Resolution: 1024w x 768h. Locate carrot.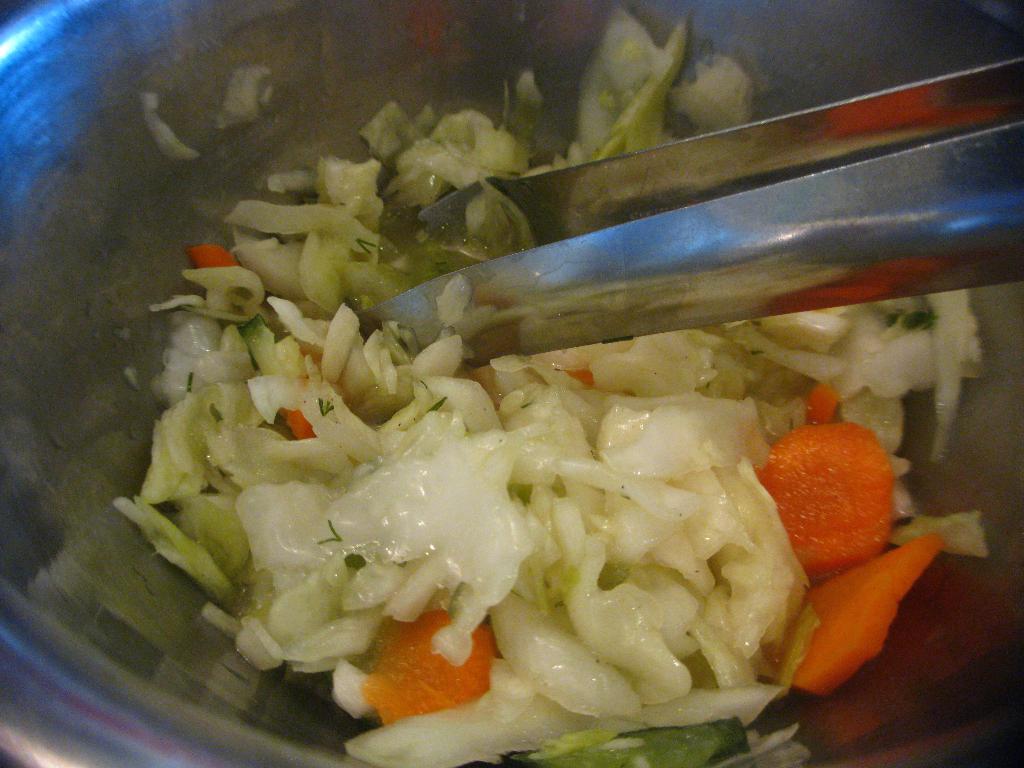
detection(747, 419, 893, 582).
